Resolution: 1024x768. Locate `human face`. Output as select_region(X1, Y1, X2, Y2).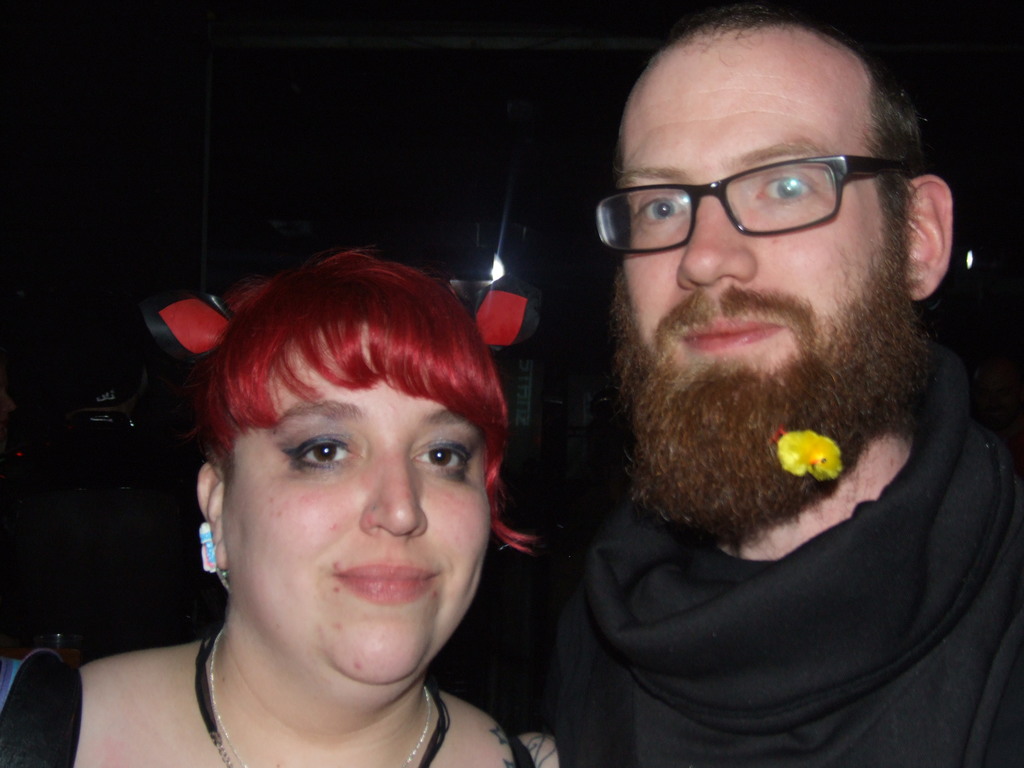
select_region(616, 48, 916, 431).
